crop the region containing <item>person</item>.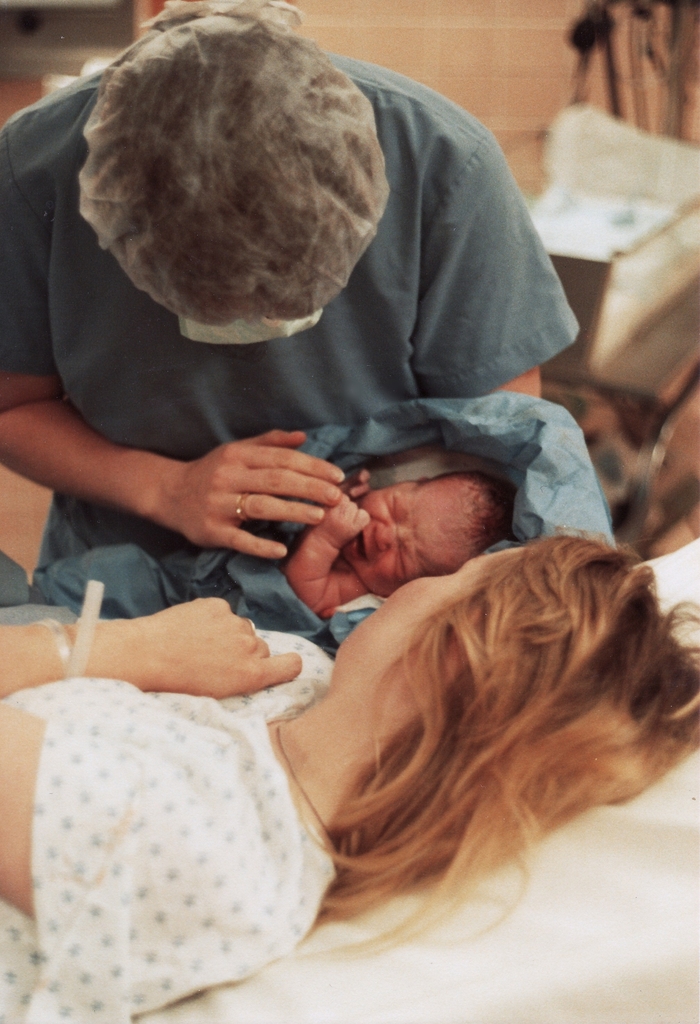
Crop region: BBox(0, 528, 699, 1023).
